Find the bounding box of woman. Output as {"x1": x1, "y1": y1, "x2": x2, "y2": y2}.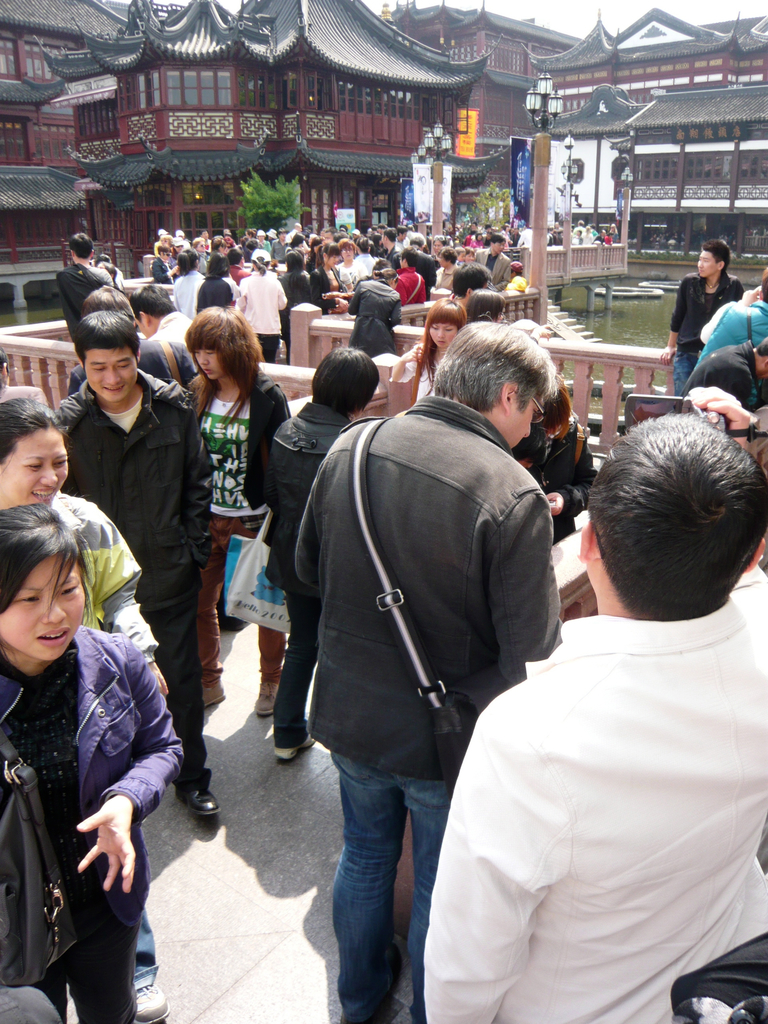
{"x1": 166, "y1": 248, "x2": 207, "y2": 323}.
